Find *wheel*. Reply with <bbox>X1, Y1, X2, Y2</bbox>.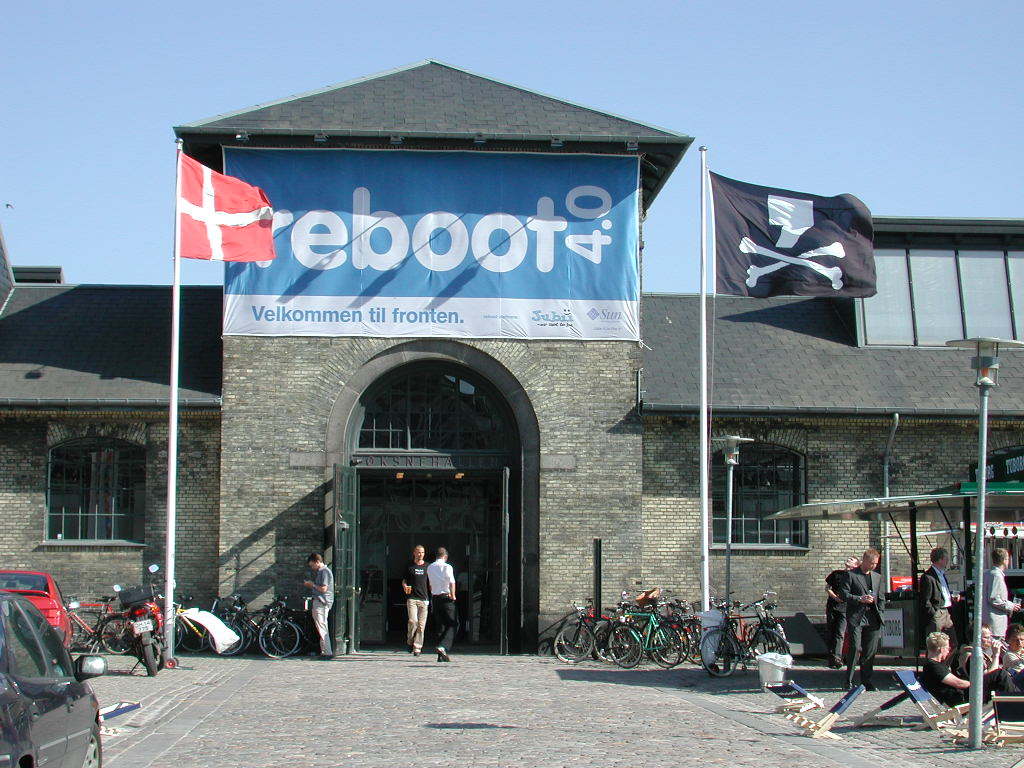
<bbox>163, 656, 176, 668</bbox>.
